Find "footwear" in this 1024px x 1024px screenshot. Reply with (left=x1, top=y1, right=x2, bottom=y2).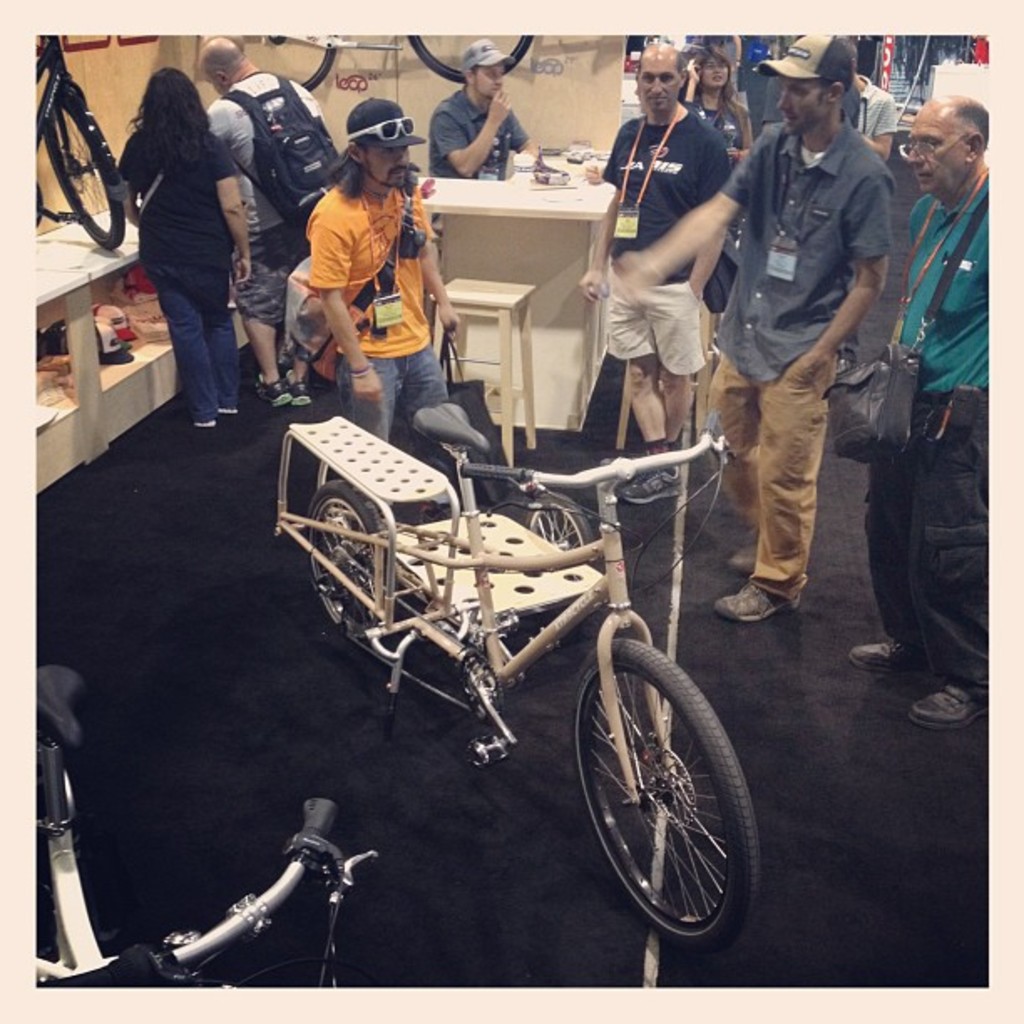
(left=837, top=353, right=858, bottom=378).
